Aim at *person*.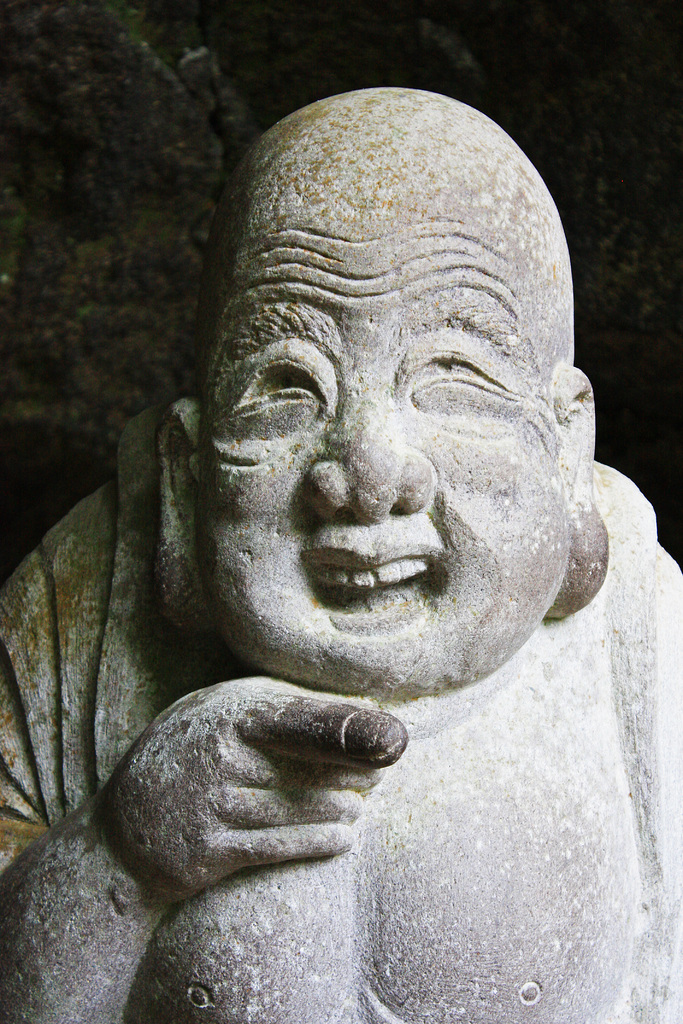
Aimed at [x1=0, y1=88, x2=682, y2=1023].
